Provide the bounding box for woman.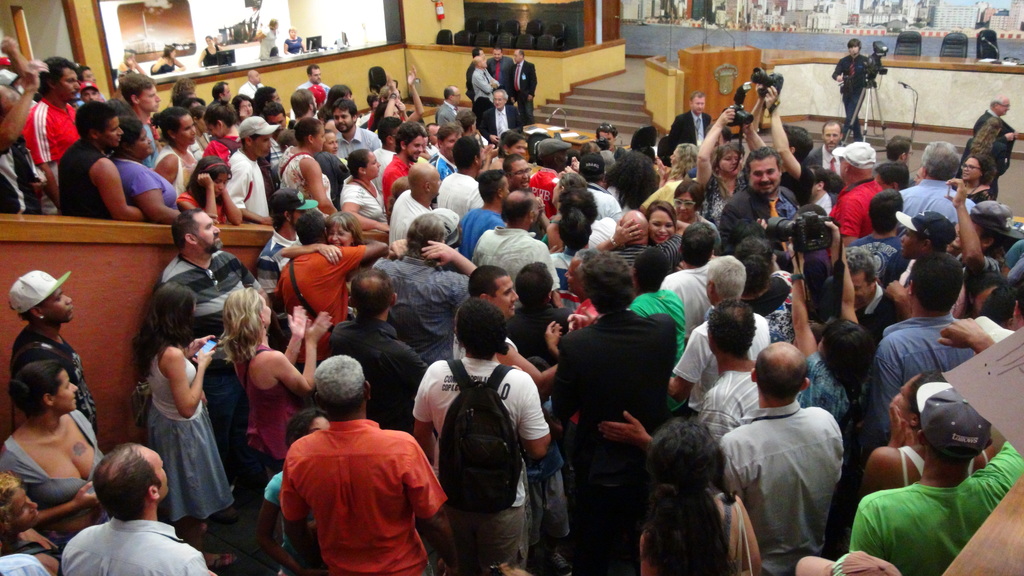
select_region(152, 43, 184, 74).
